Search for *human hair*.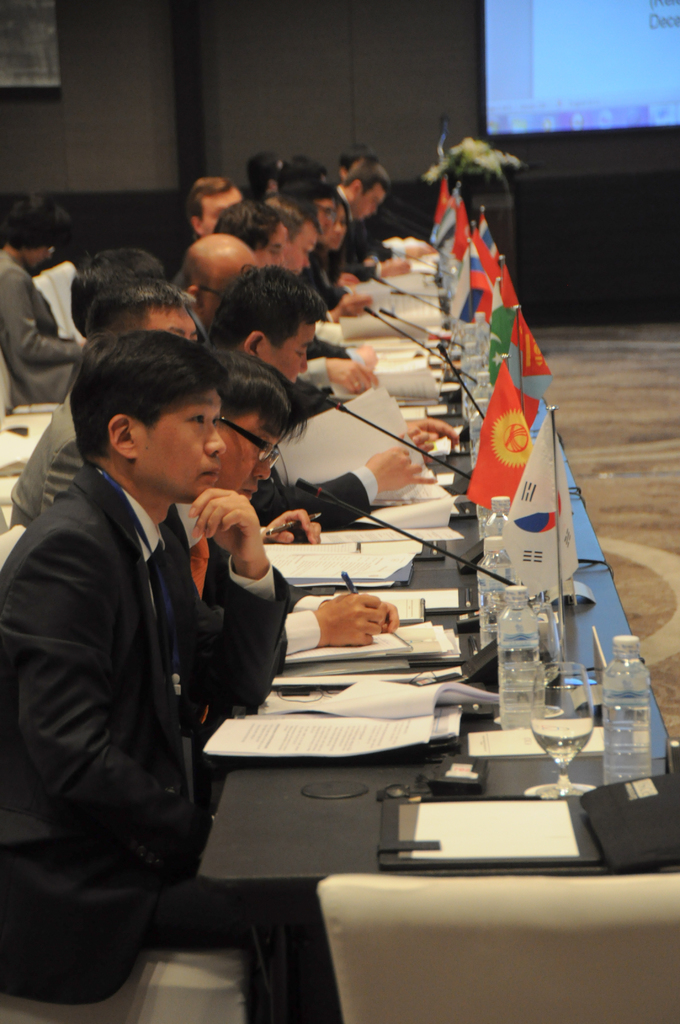
Found at [184, 179, 235, 235].
